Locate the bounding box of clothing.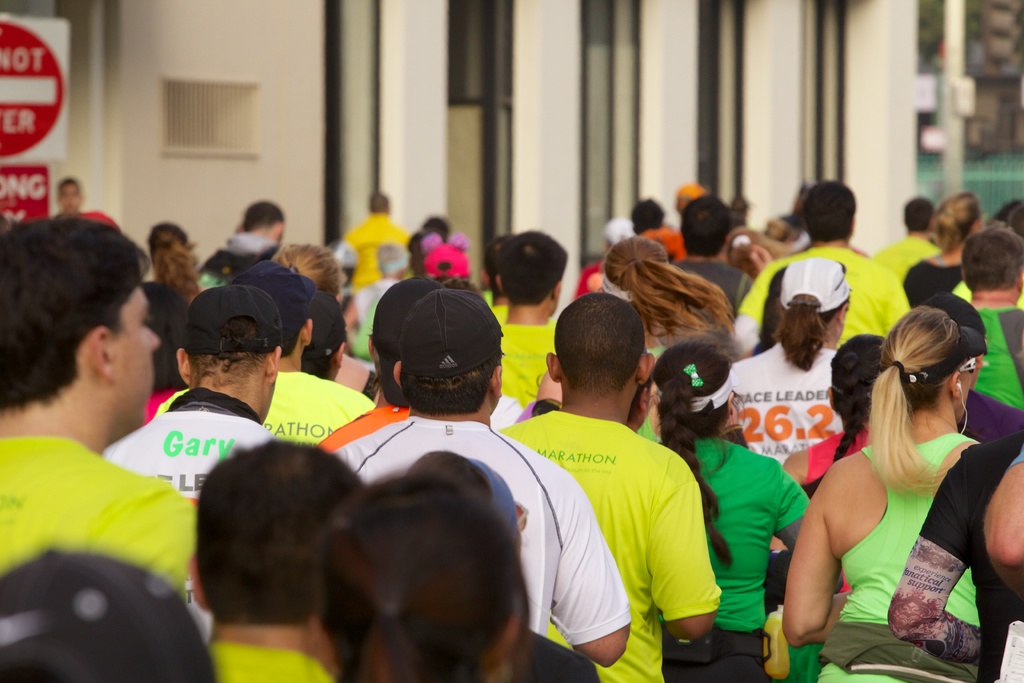
Bounding box: 719,342,835,450.
